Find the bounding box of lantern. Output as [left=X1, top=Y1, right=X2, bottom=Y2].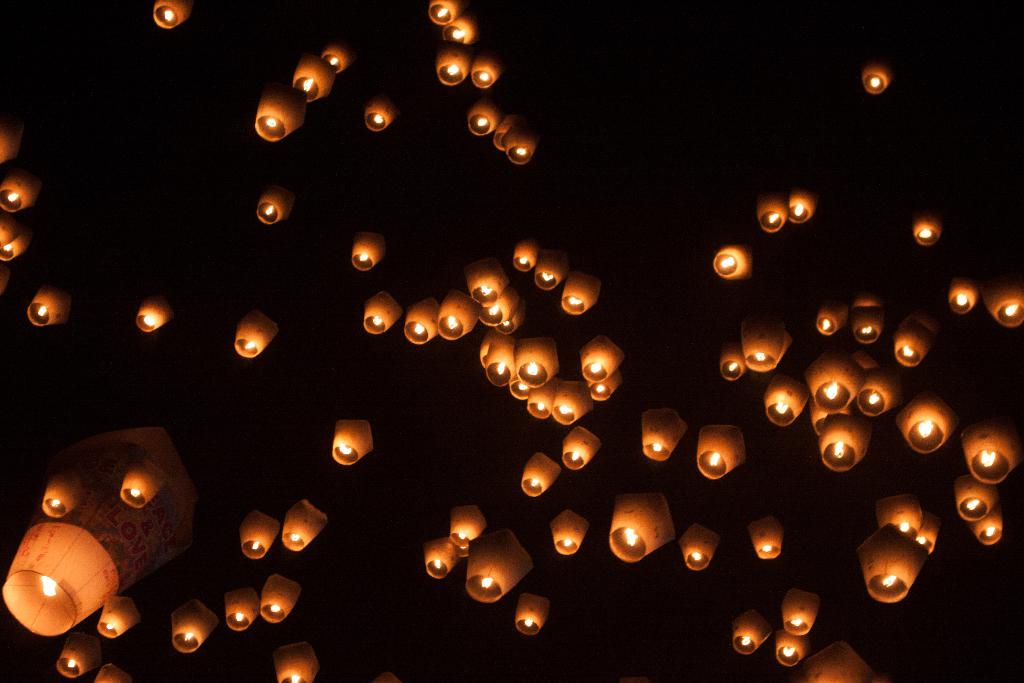
[left=533, top=255, right=571, bottom=289].
